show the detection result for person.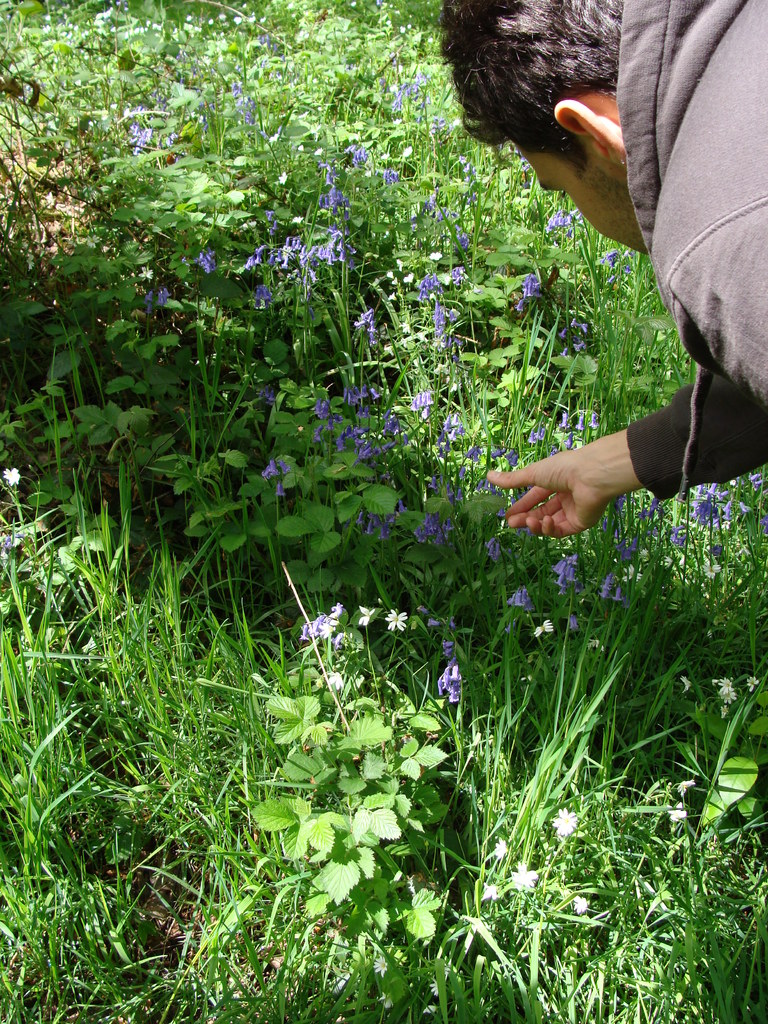
442,21,735,533.
